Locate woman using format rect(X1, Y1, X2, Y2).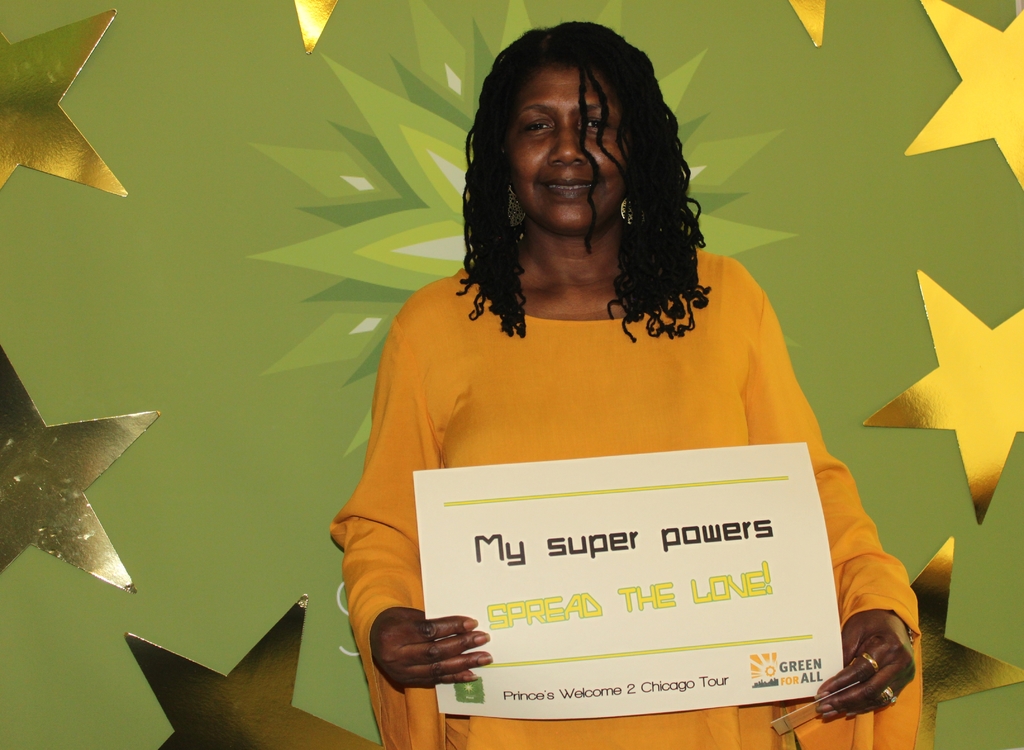
rect(305, 58, 907, 728).
